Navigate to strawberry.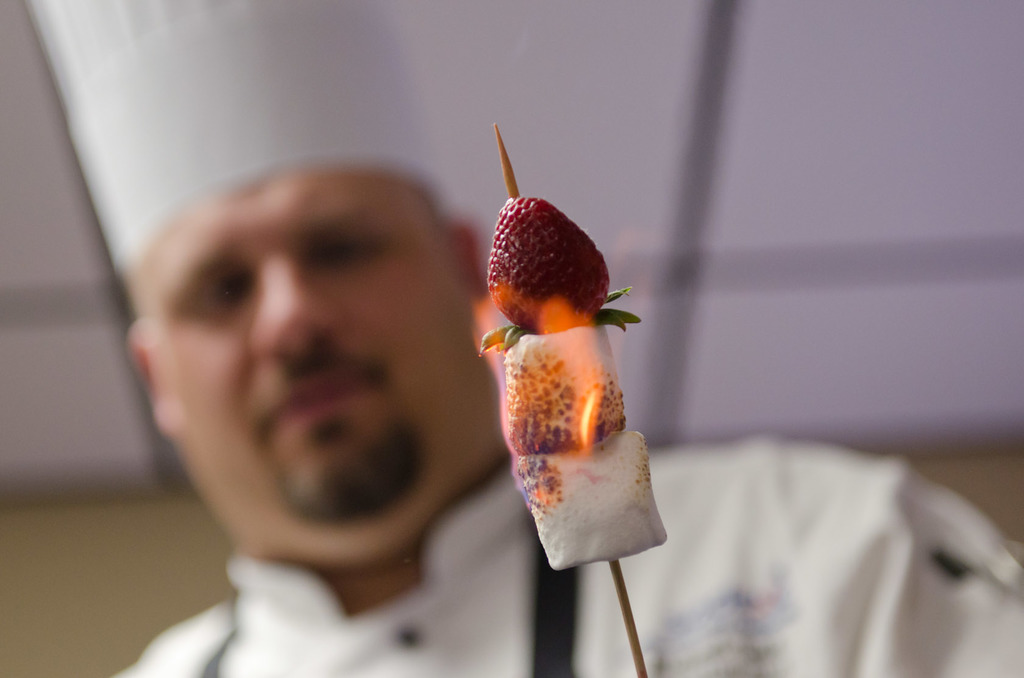
Navigation target: Rect(481, 177, 616, 329).
